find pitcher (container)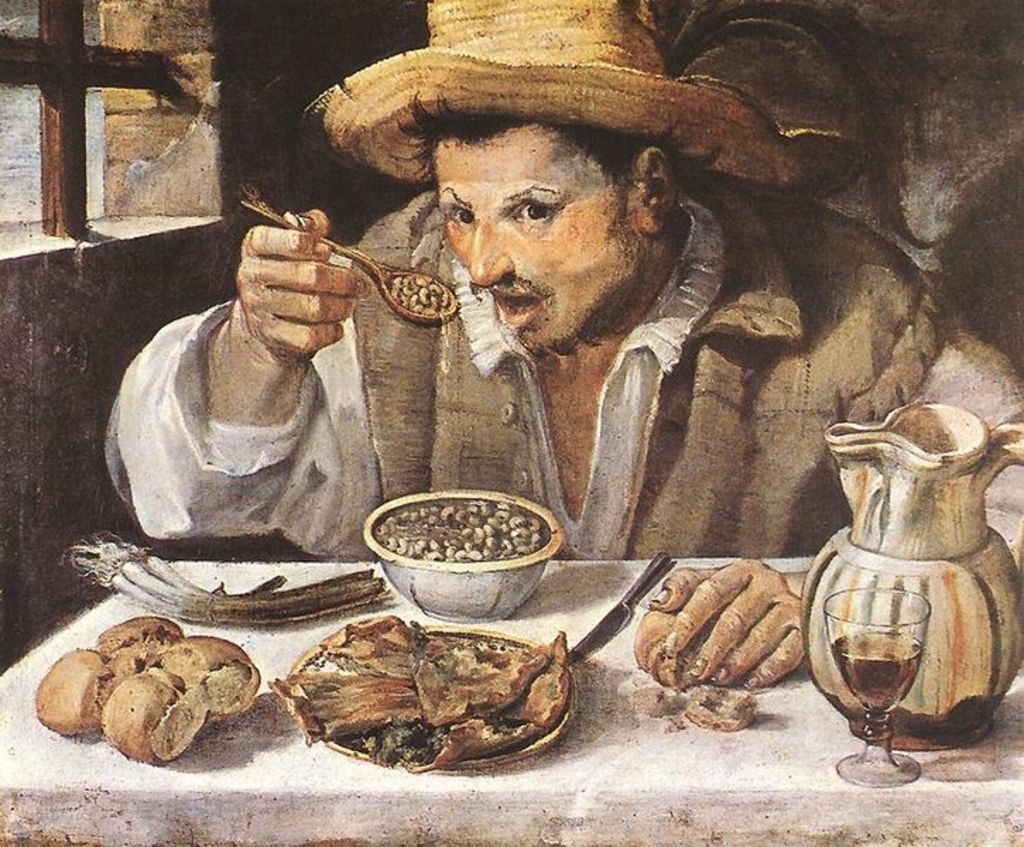
rect(802, 404, 1023, 755)
